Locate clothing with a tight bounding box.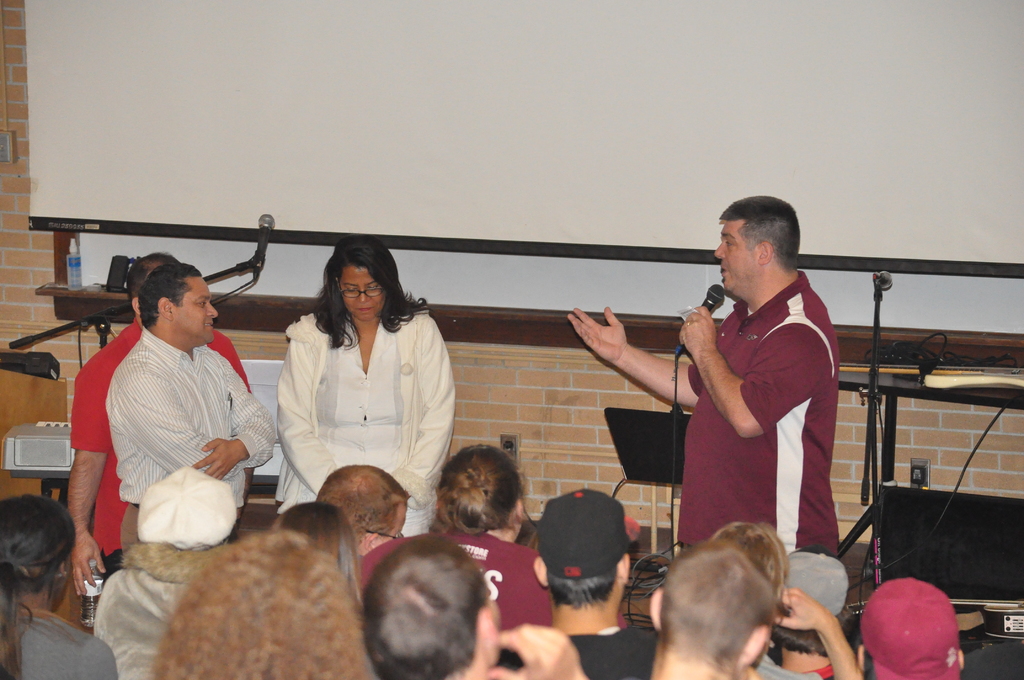
<region>253, 285, 454, 514</region>.
